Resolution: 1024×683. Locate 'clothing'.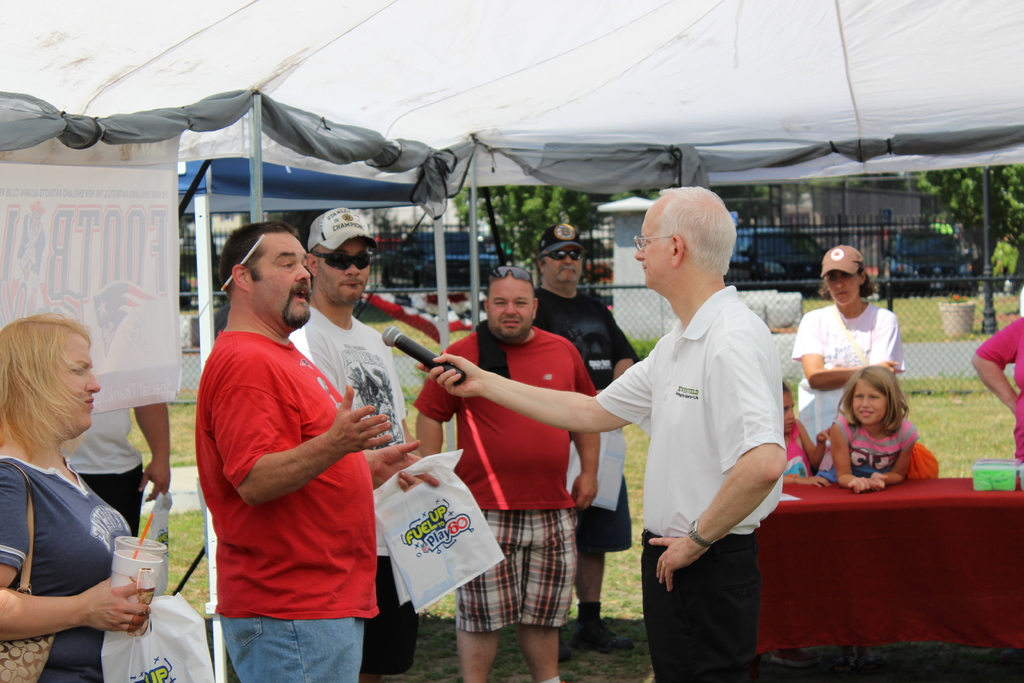
bbox=[285, 299, 412, 671].
